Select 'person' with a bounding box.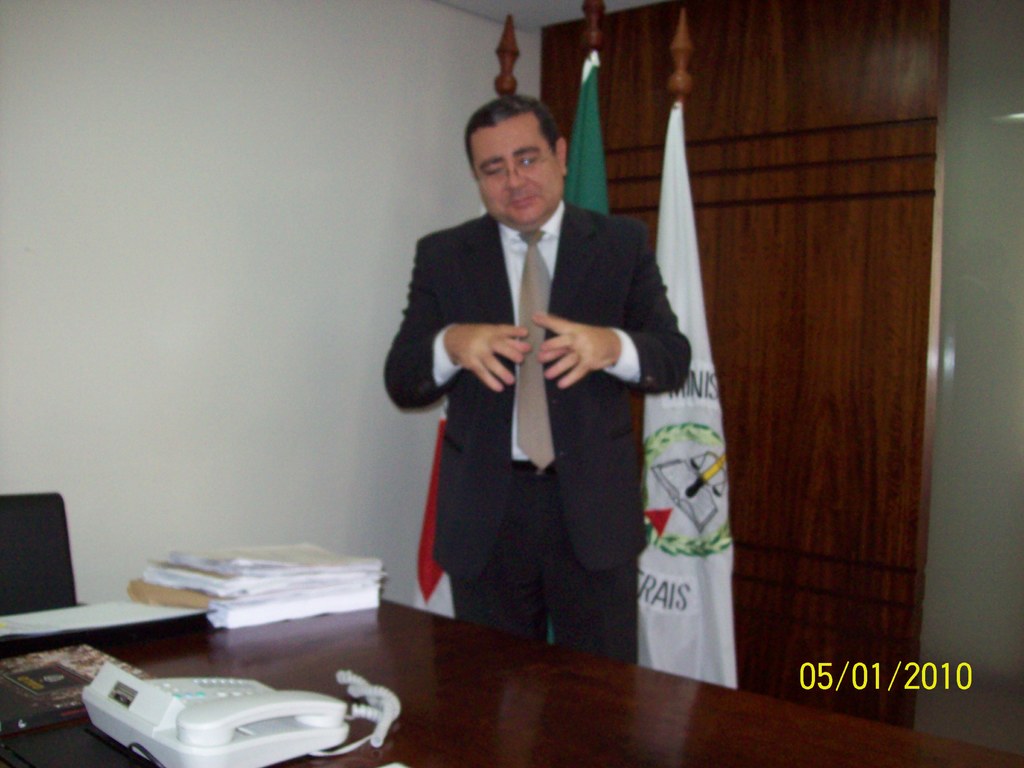
[378,93,694,663].
